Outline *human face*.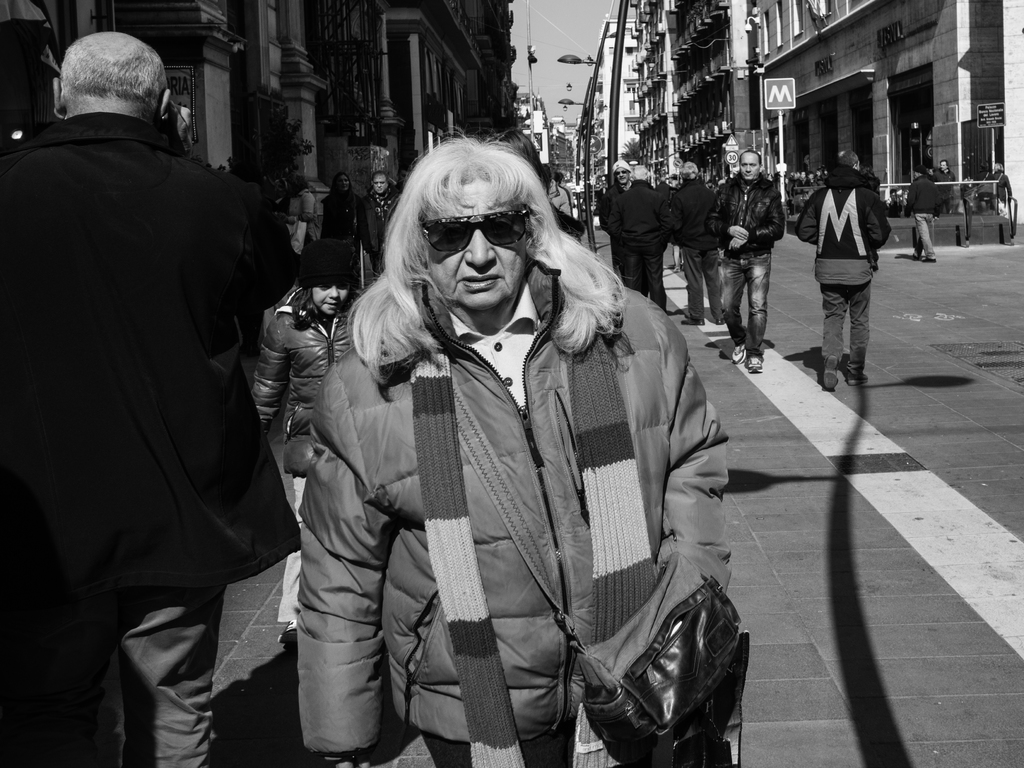
Outline: 617, 166, 630, 183.
